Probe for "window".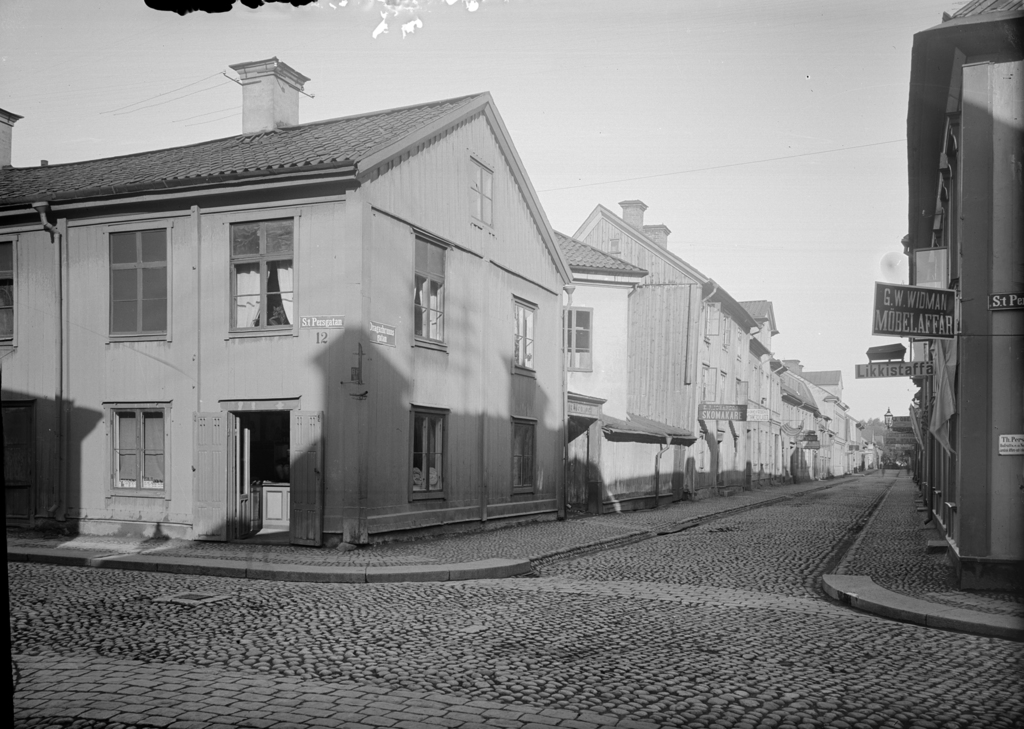
Probe result: [left=706, top=302, right=717, bottom=333].
